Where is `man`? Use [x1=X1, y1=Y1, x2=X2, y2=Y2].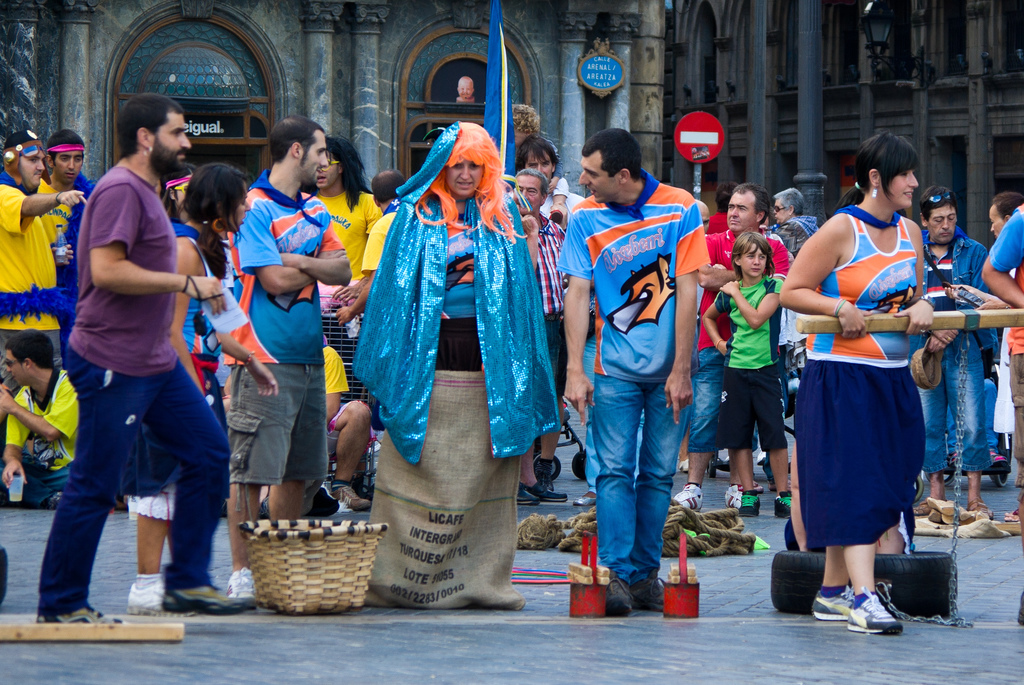
[x1=47, y1=100, x2=230, y2=631].
